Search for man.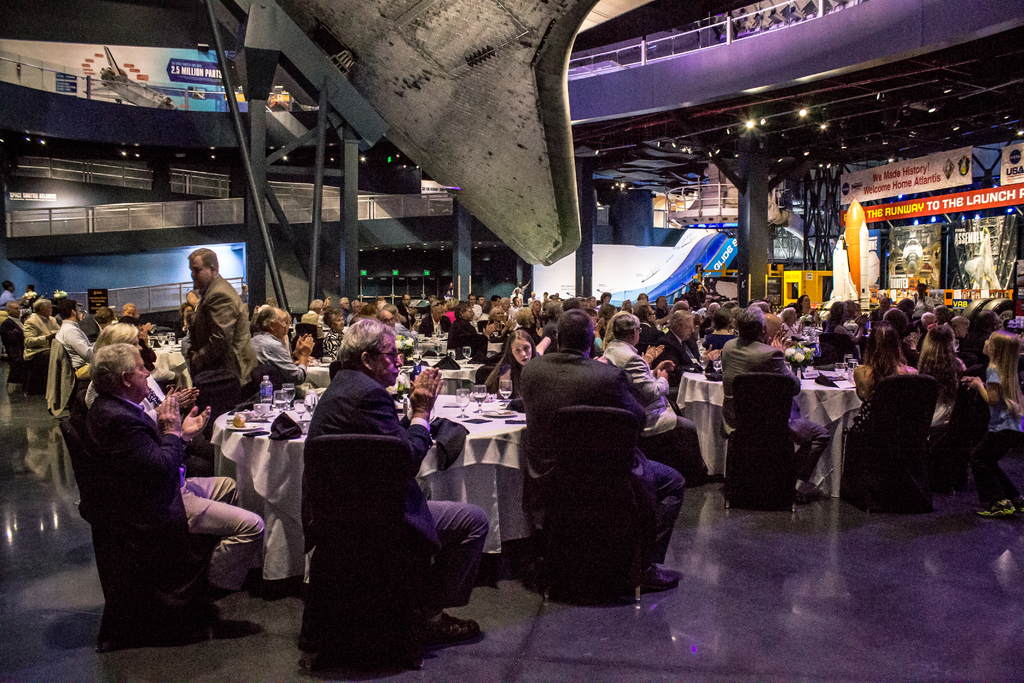
Found at [444,299,500,362].
